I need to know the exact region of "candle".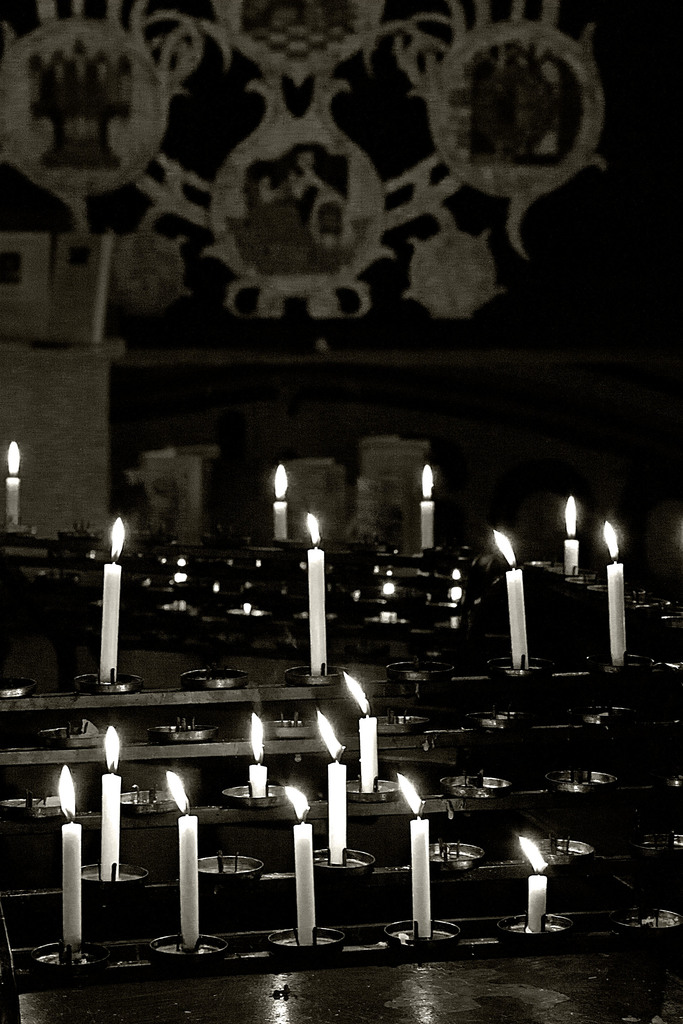
Region: [348, 668, 377, 797].
